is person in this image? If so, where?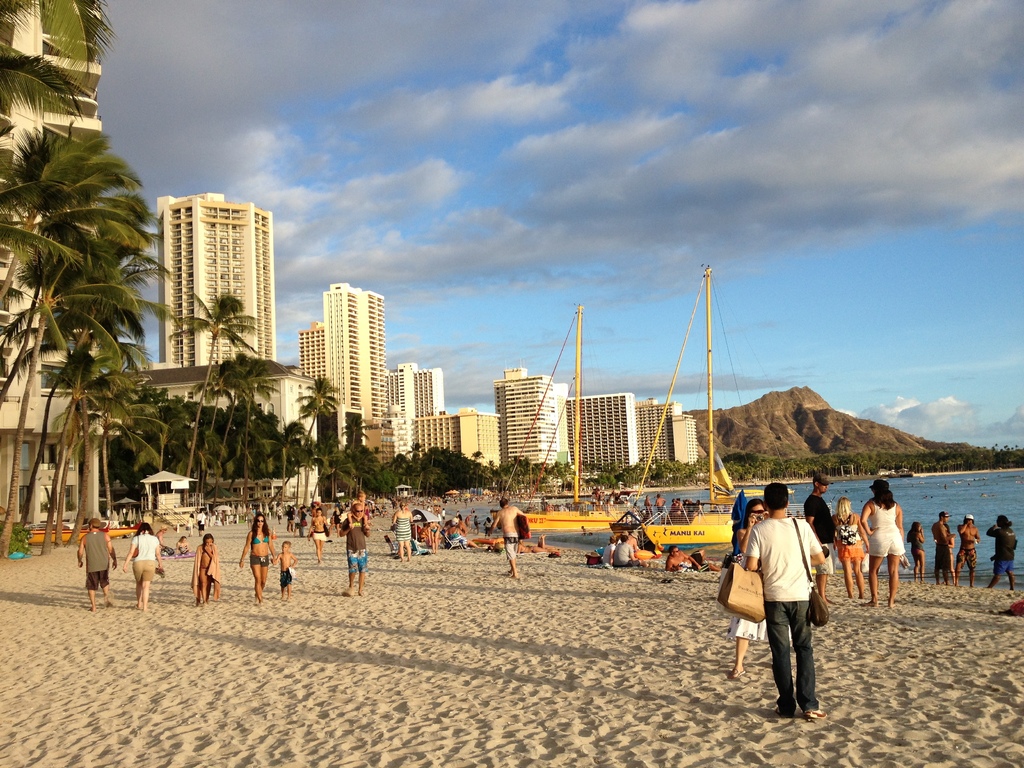
Yes, at [x1=826, y1=495, x2=872, y2=602].
